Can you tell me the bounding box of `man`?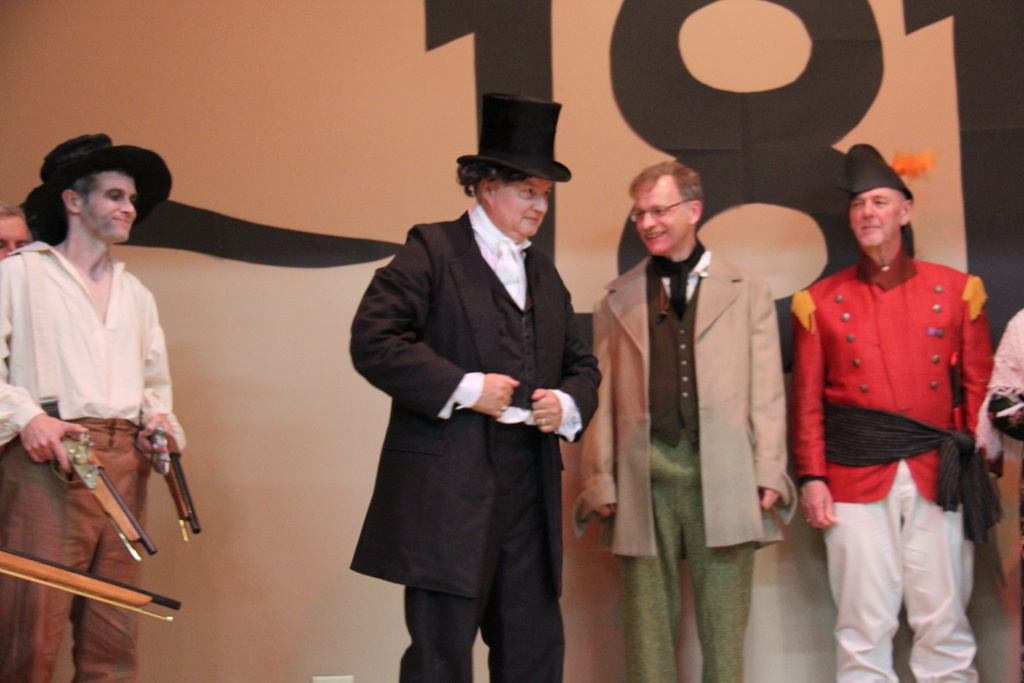
bbox=(346, 85, 599, 682).
